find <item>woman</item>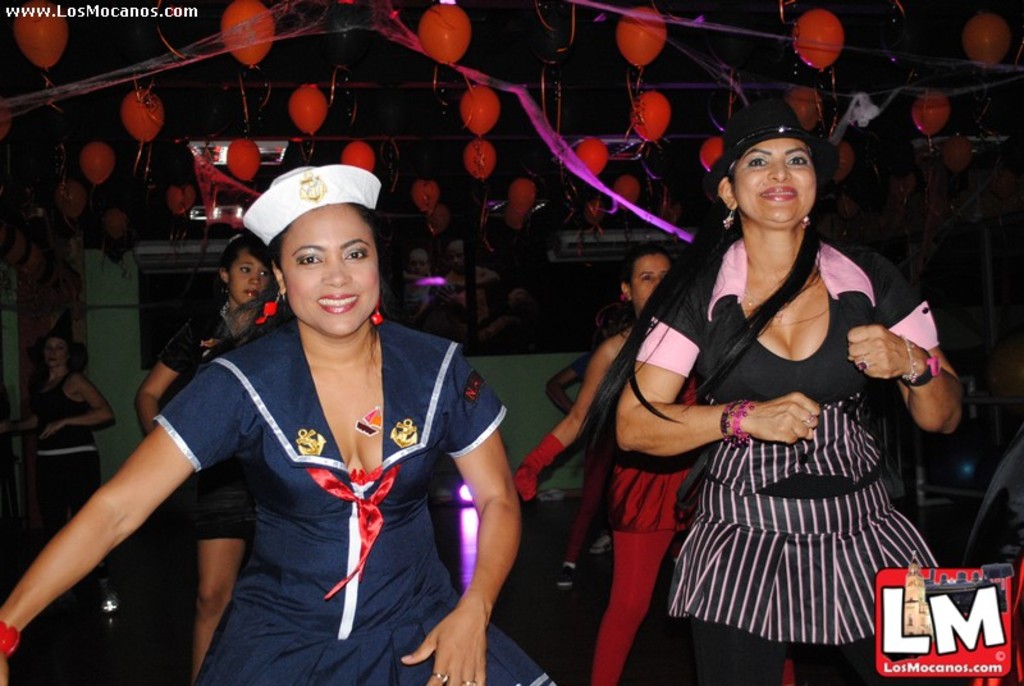
BBox(132, 229, 284, 685)
